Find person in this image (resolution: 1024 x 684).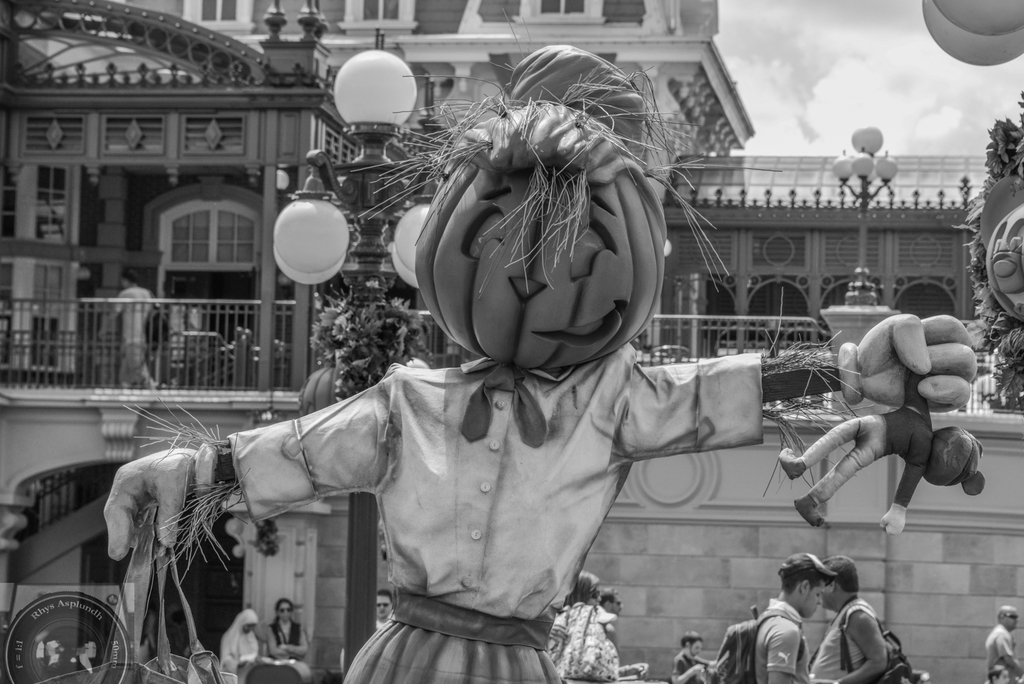
Rect(810, 554, 909, 683).
